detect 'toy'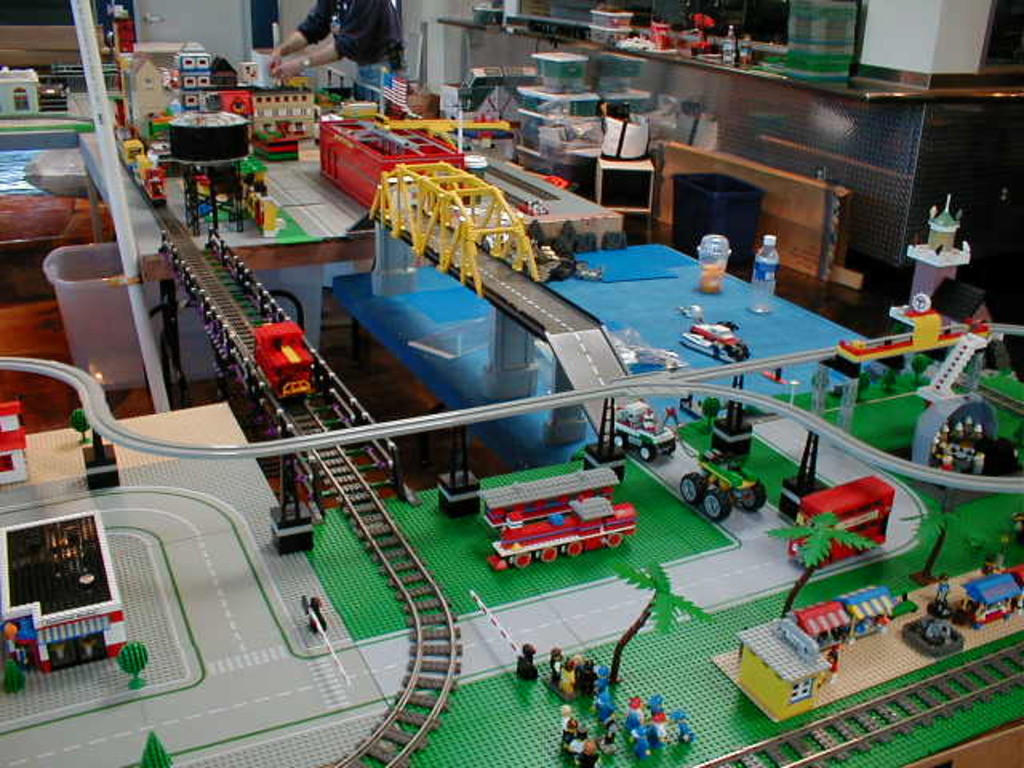
<bbox>0, 67, 96, 149</bbox>
